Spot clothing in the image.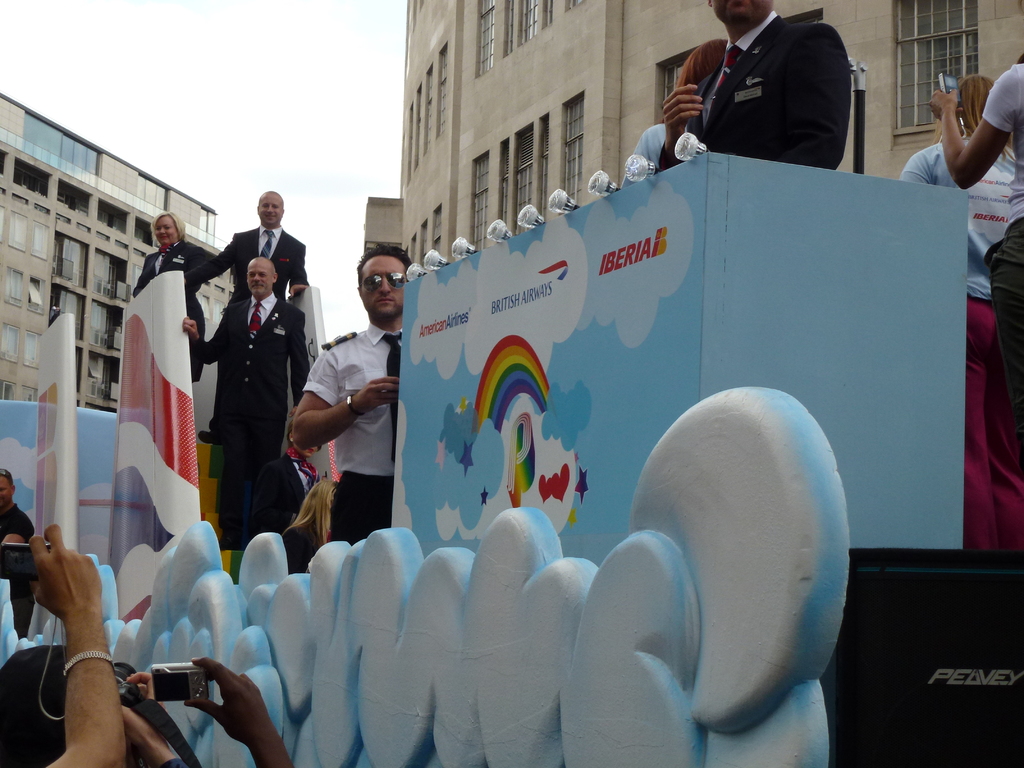
clothing found at detection(182, 294, 313, 547).
